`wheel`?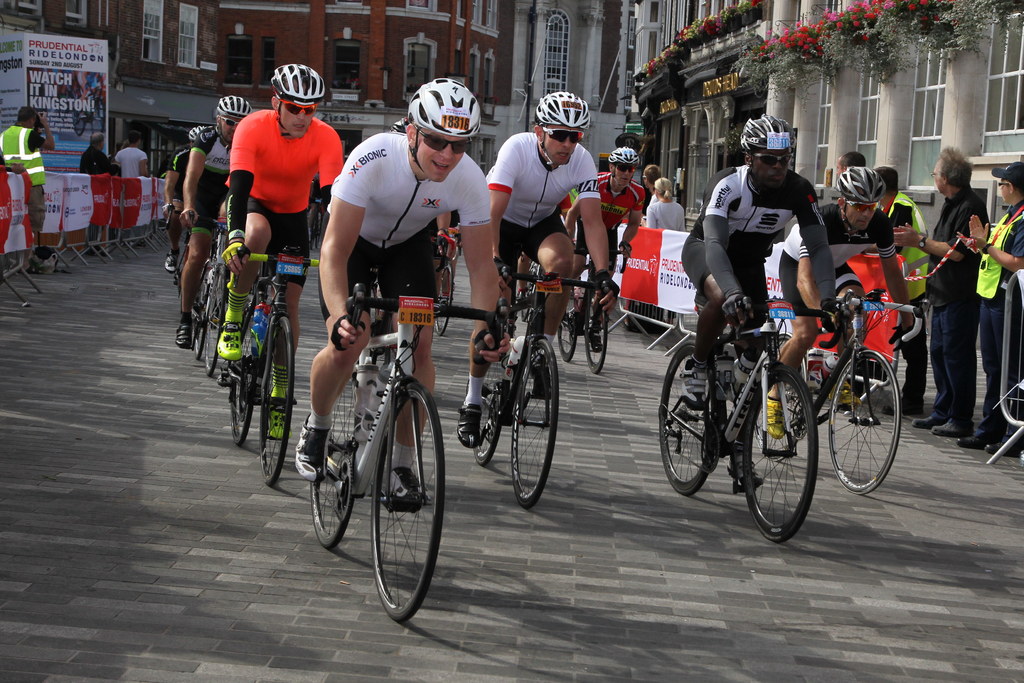
box=[554, 293, 576, 362]
